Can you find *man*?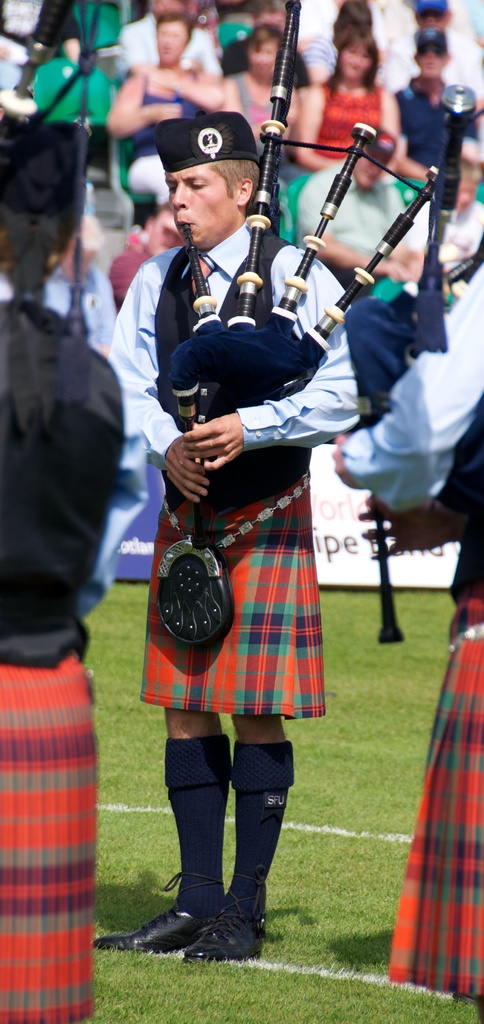
Yes, bounding box: {"left": 101, "top": 107, "right": 364, "bottom": 958}.
